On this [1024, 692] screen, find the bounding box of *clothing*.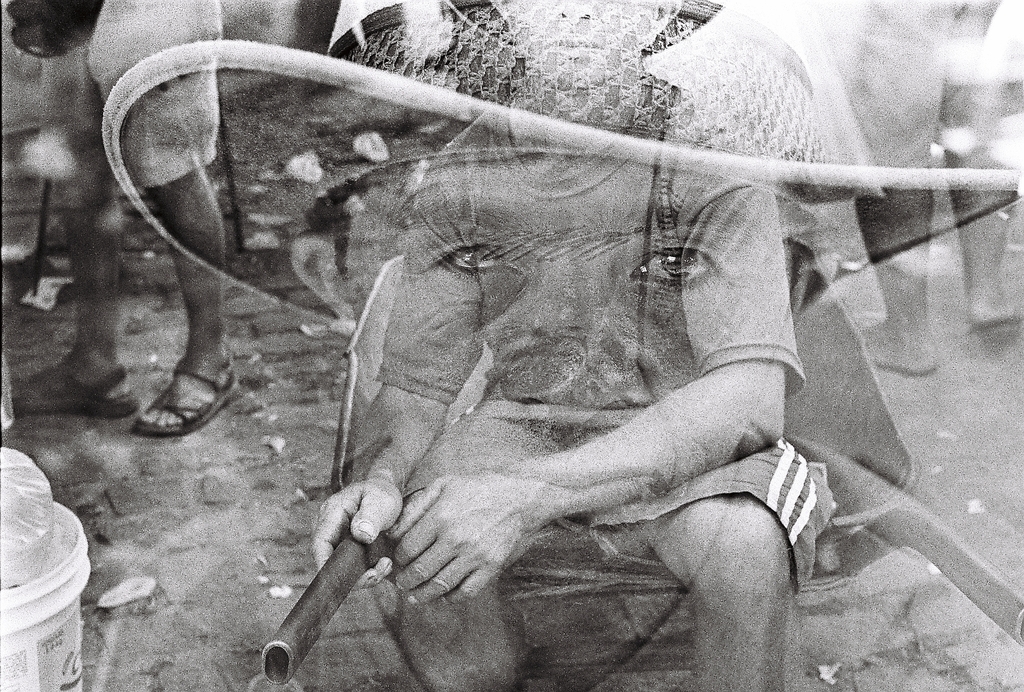
Bounding box: <box>43,0,221,199</box>.
